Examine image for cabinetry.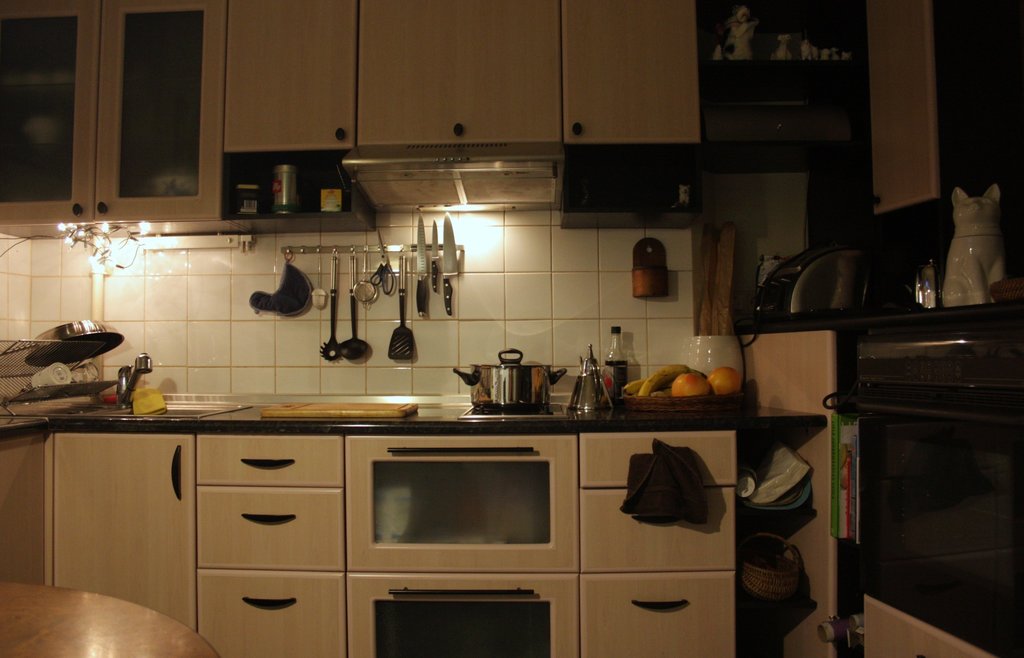
Examination result: (left=0, top=0, right=228, bottom=237).
